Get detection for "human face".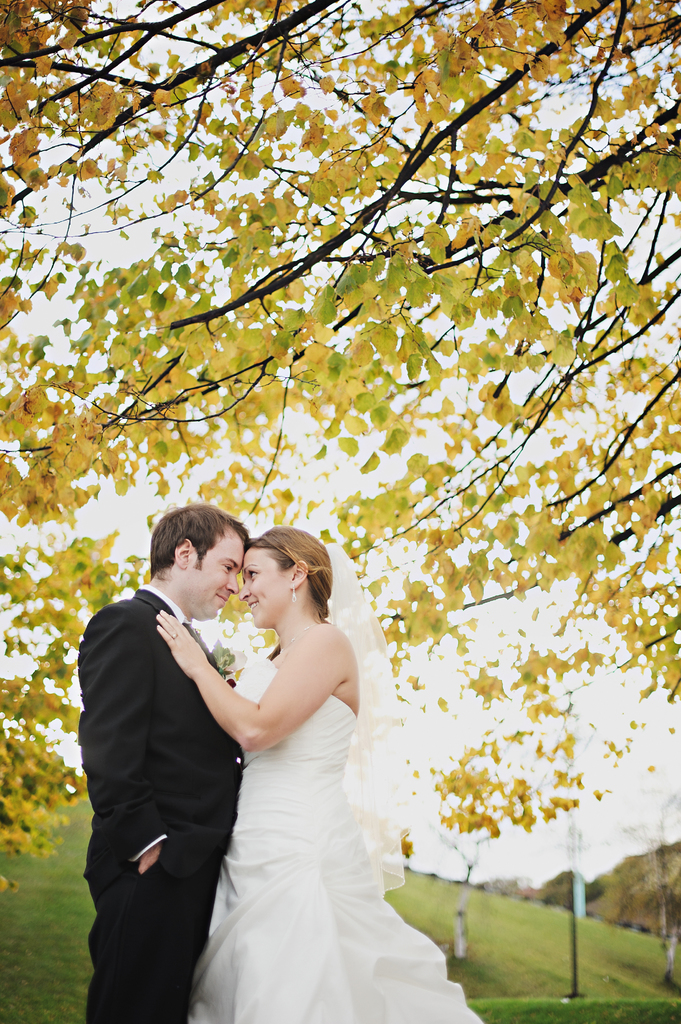
Detection: 242, 547, 285, 623.
